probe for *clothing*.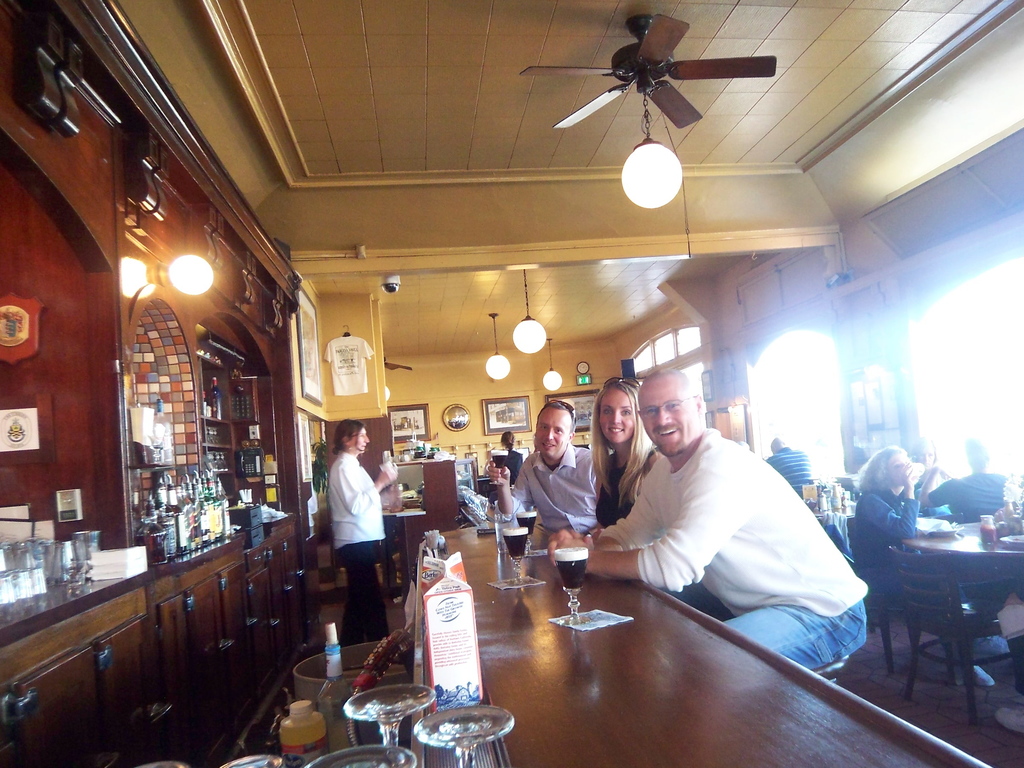
Probe result: rect(492, 450, 599, 538).
